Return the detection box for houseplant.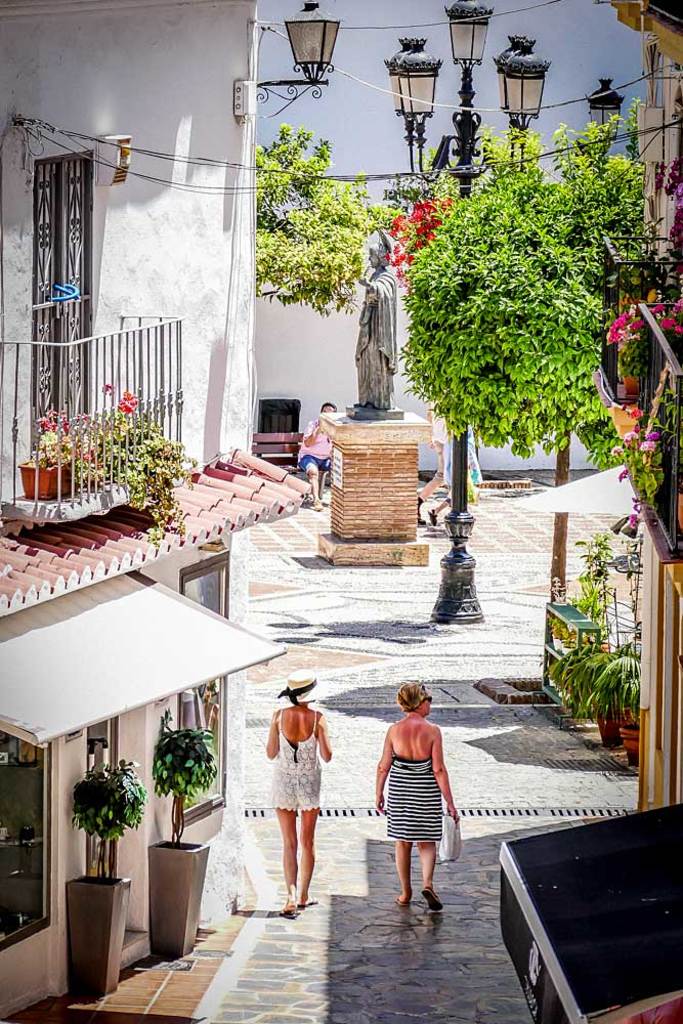
57, 760, 146, 994.
